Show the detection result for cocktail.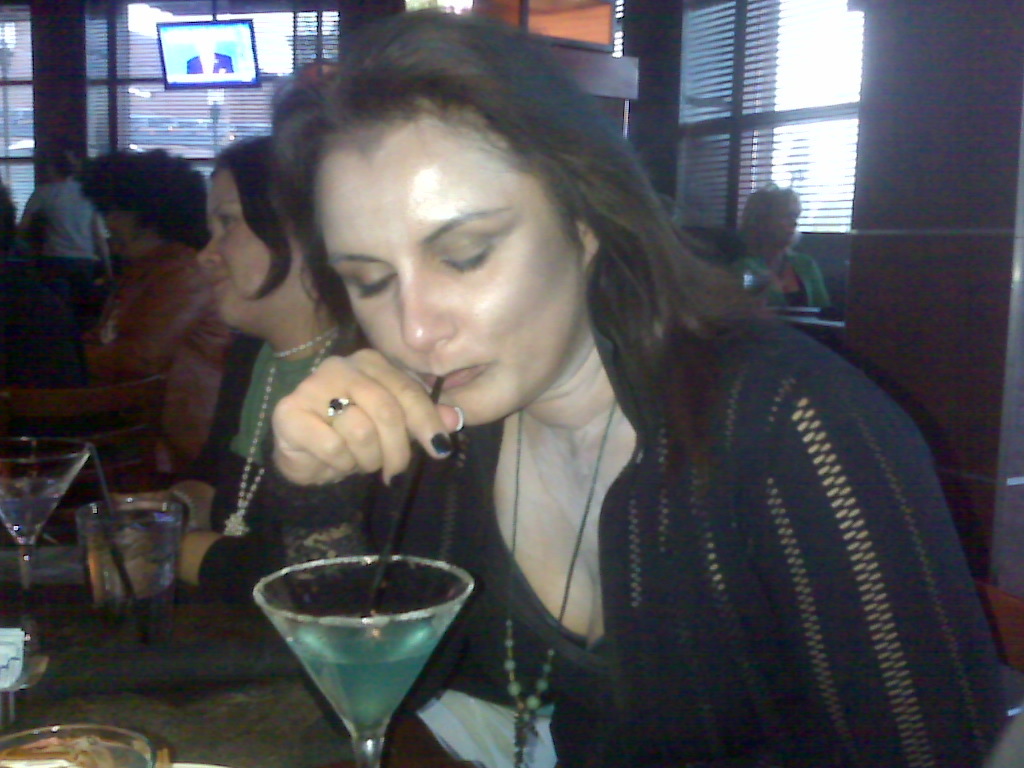
crop(256, 557, 475, 767).
